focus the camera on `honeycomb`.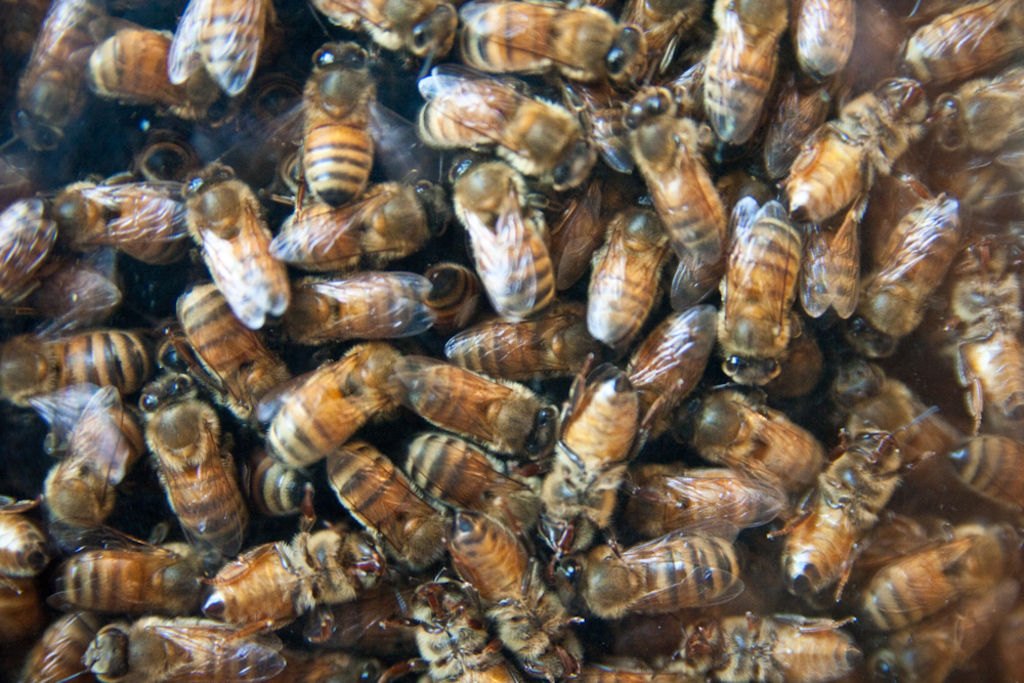
Focus region: bbox=[7, 0, 1023, 682].
